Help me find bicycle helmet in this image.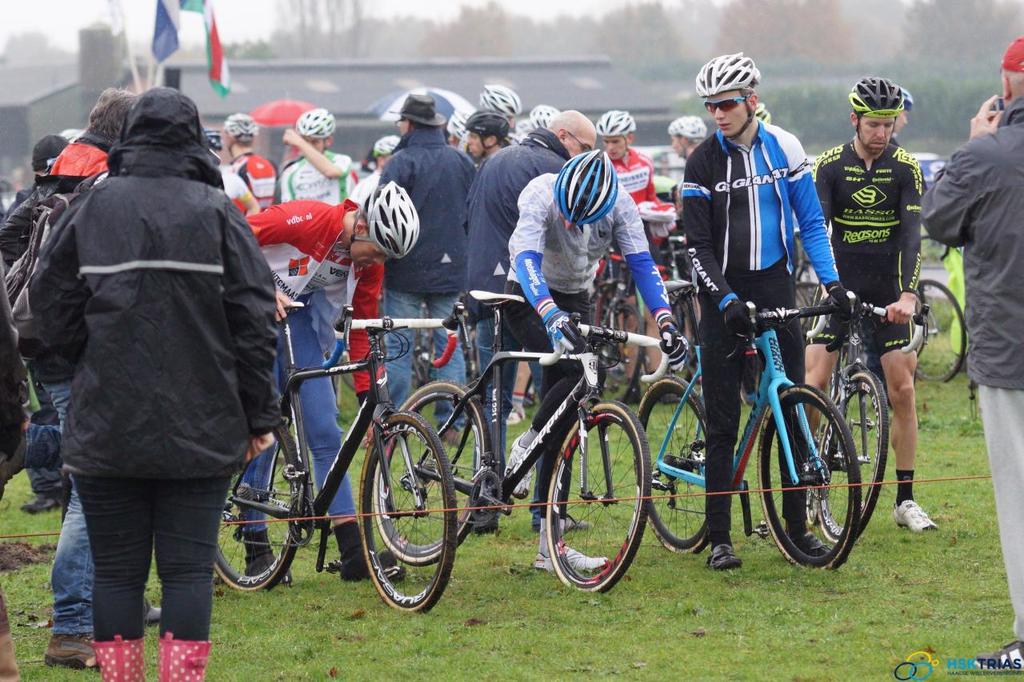
Found it: (371,131,402,158).
